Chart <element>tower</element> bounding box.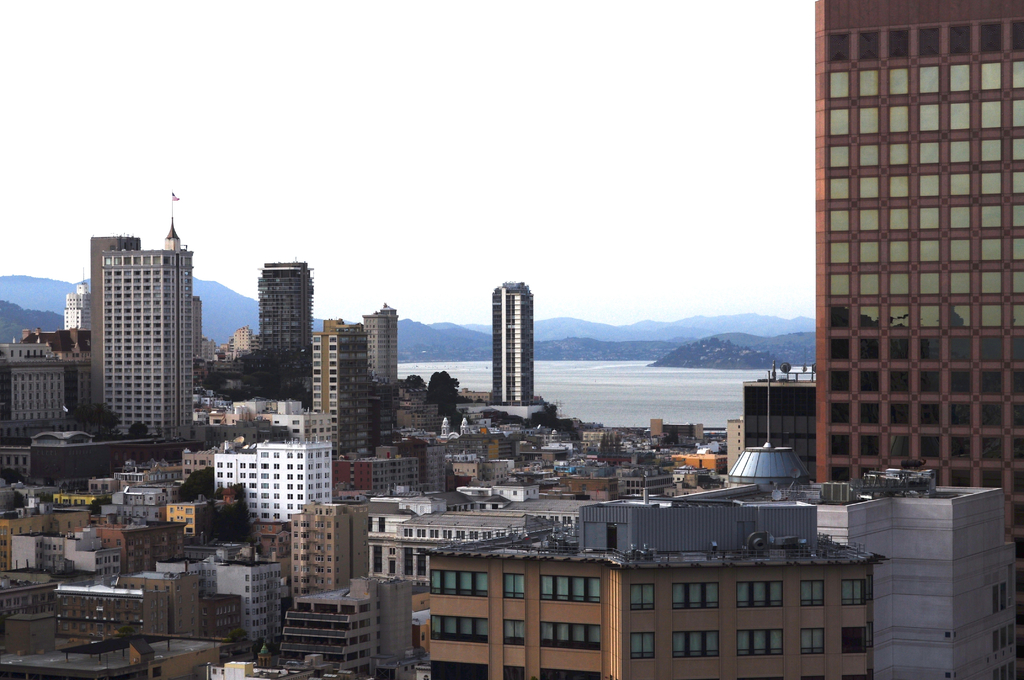
Charted: select_region(811, 0, 1023, 679).
